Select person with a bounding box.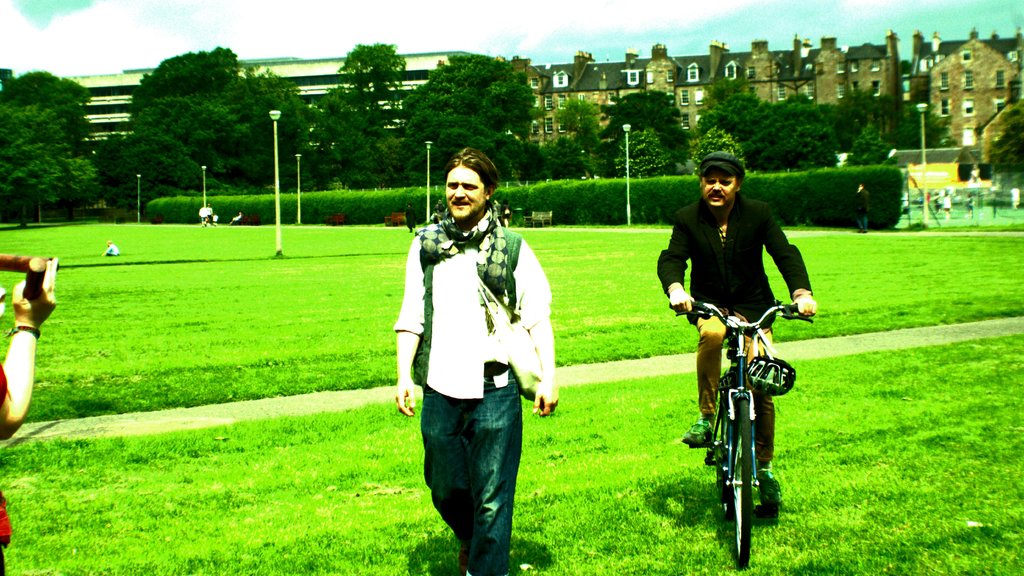
(0,259,61,575).
